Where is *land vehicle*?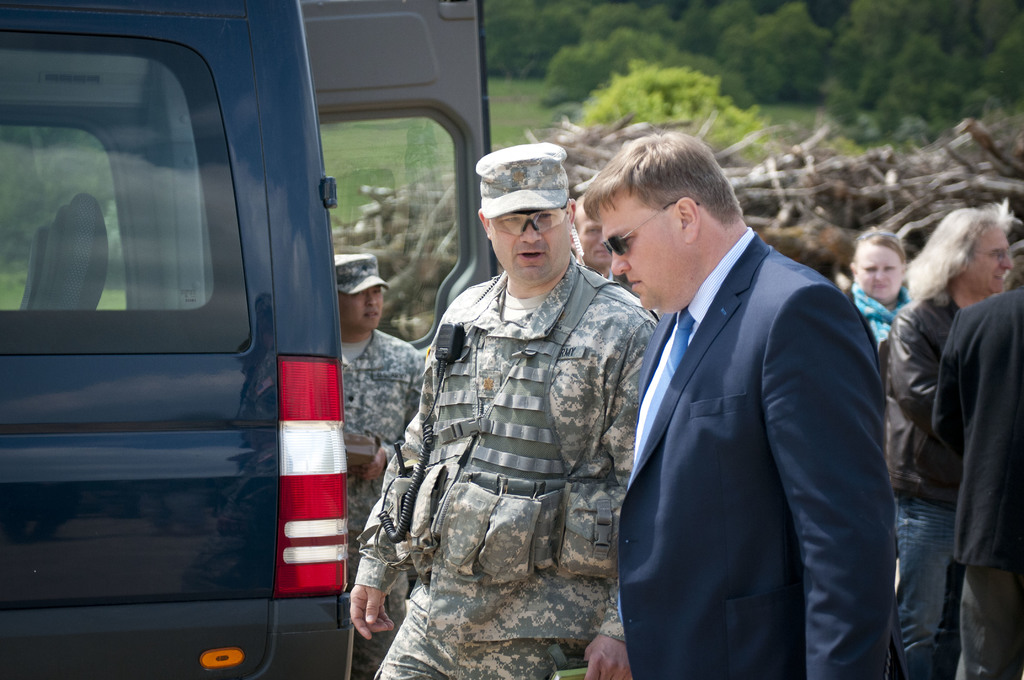
0 0 493 679.
